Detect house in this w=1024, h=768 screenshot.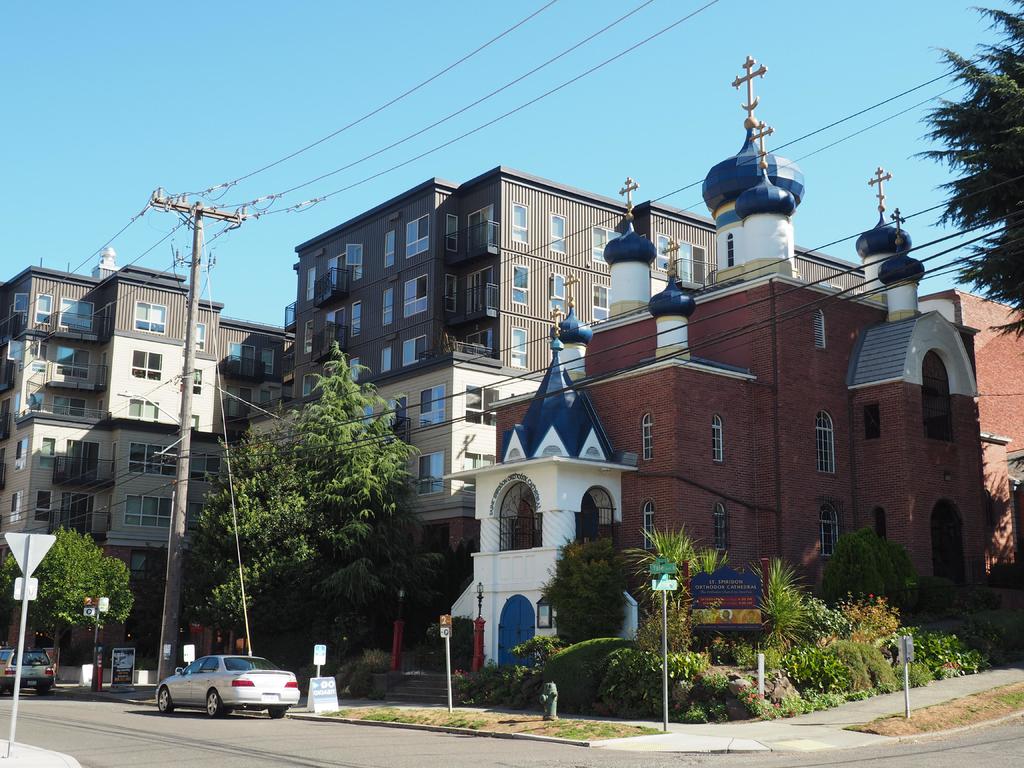
Detection: left=247, top=343, right=560, bottom=527.
